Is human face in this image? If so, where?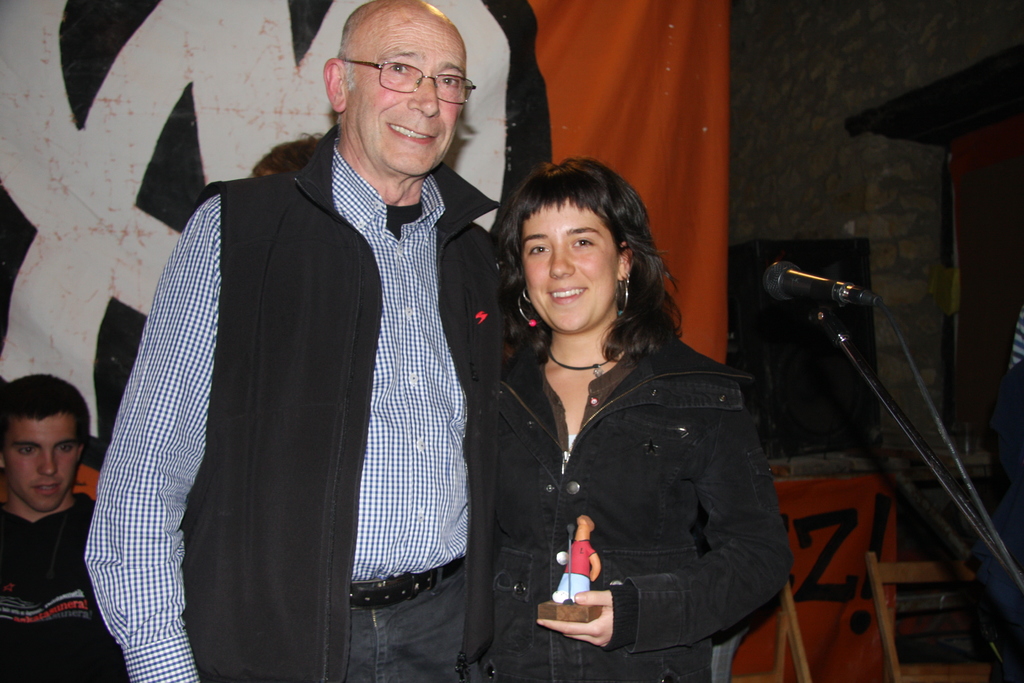
Yes, at crop(523, 202, 614, 336).
